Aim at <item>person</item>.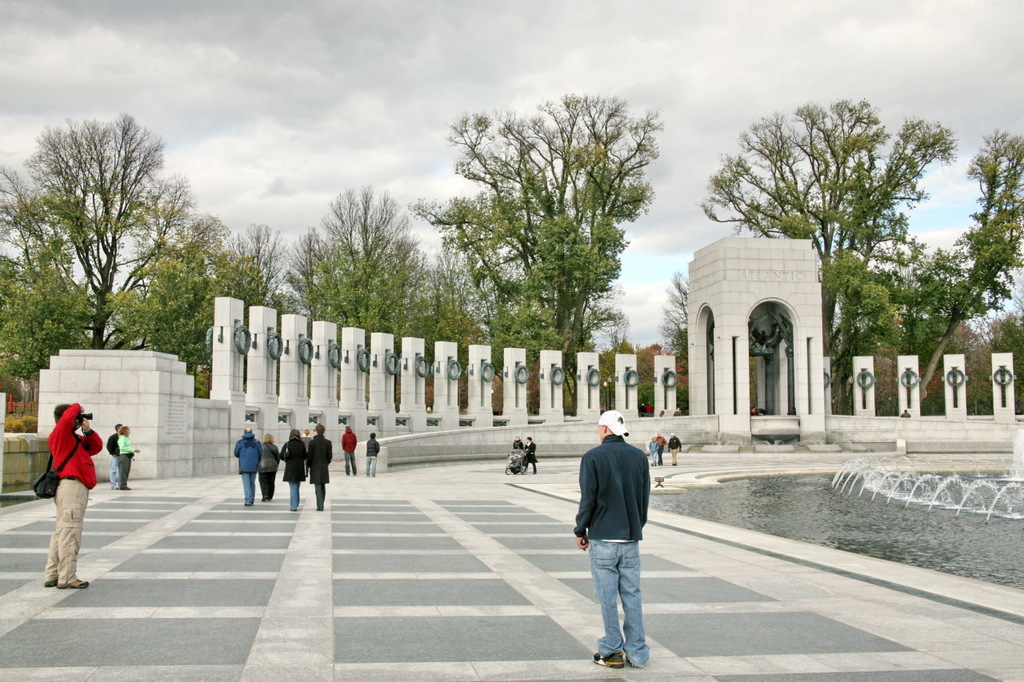
Aimed at locate(114, 425, 137, 489).
